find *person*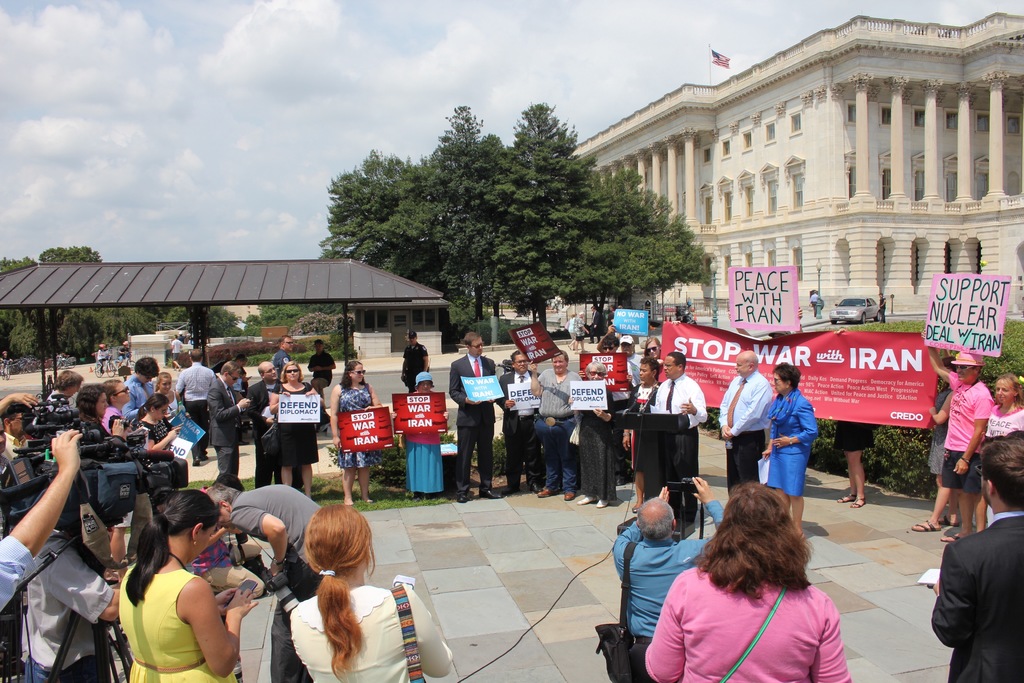
931,429,1023,682
